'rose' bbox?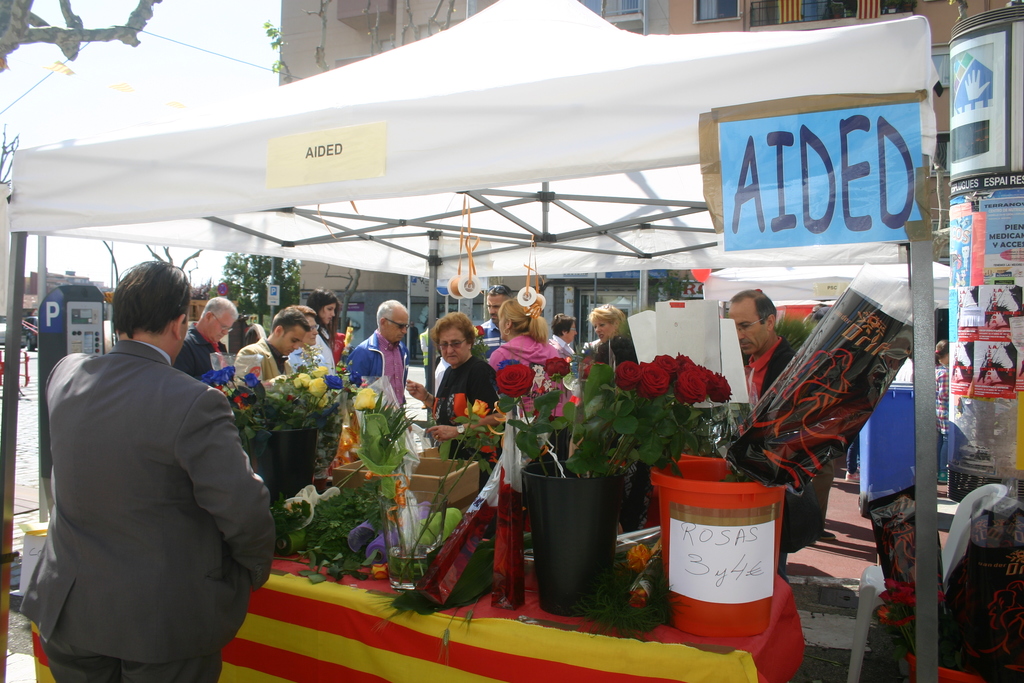
494/361/535/398
